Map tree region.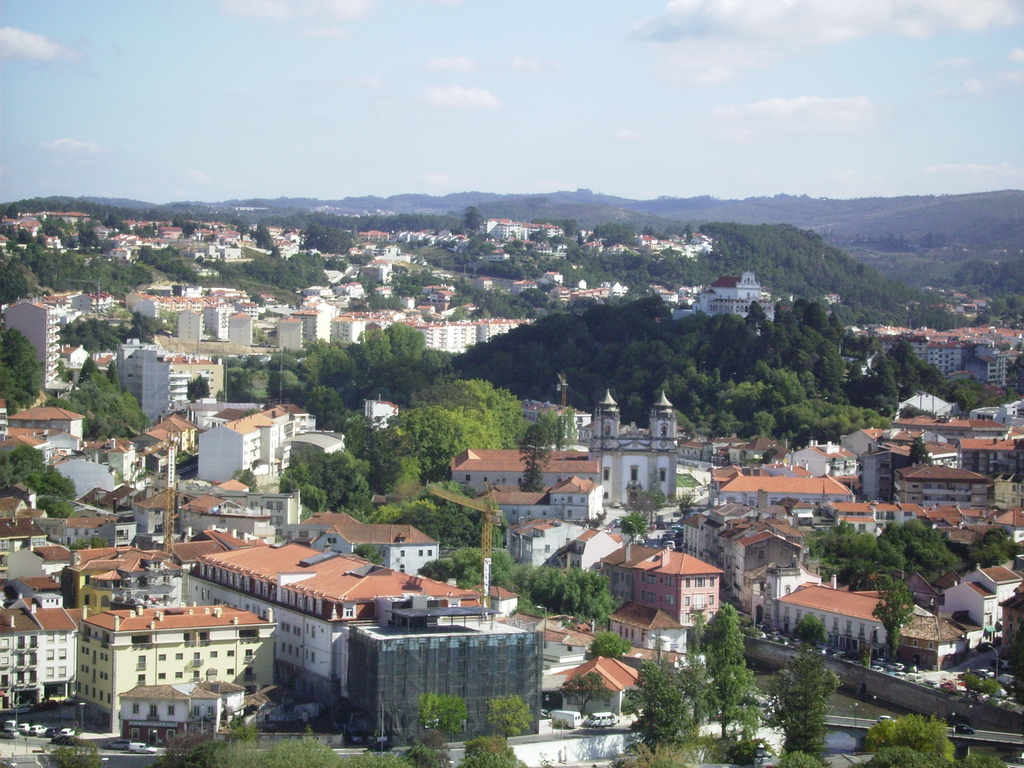
Mapped to 690/622/778/735.
